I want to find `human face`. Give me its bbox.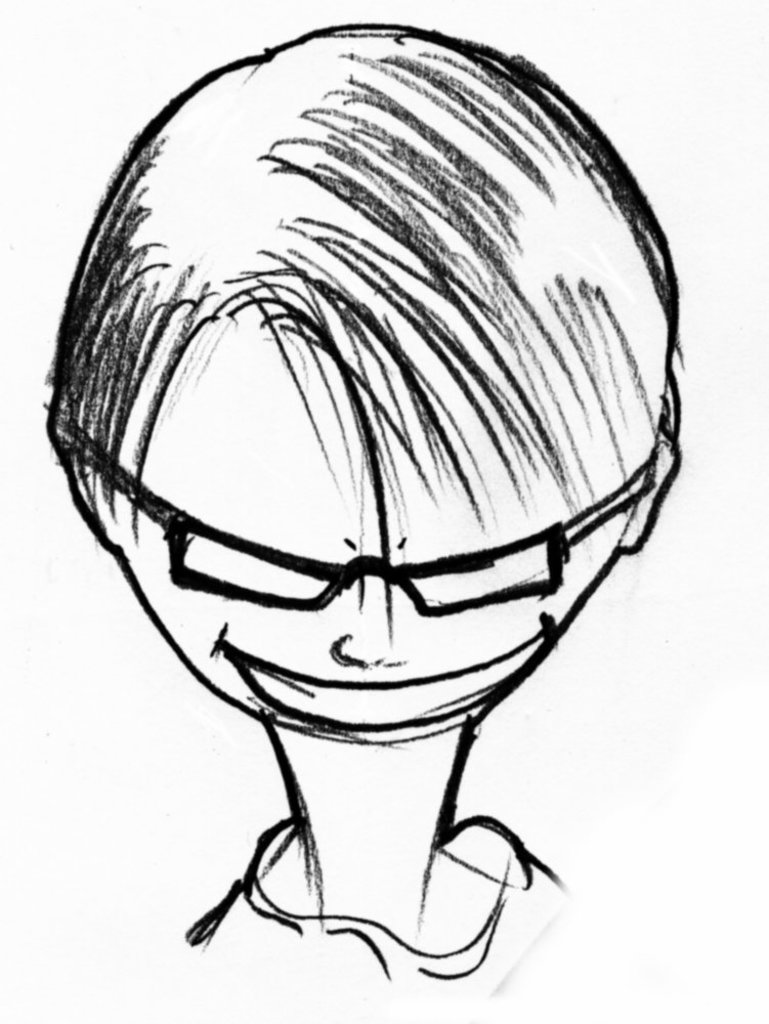
(left=121, top=355, right=638, bottom=740).
